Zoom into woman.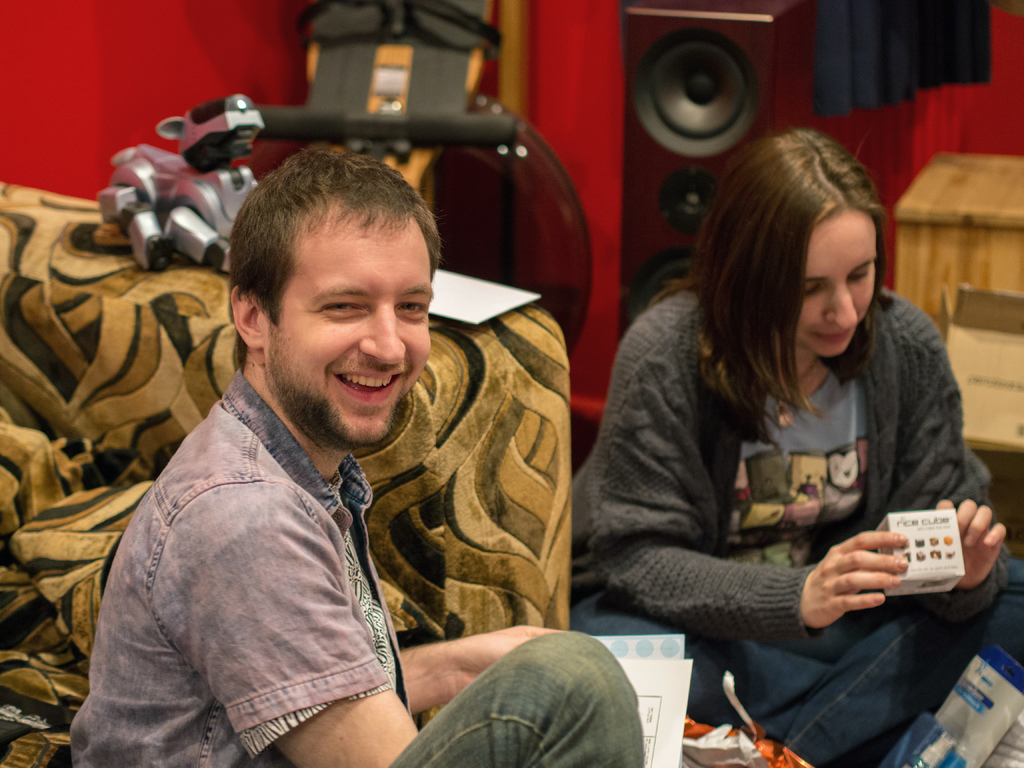
Zoom target: <region>569, 102, 989, 740</region>.
